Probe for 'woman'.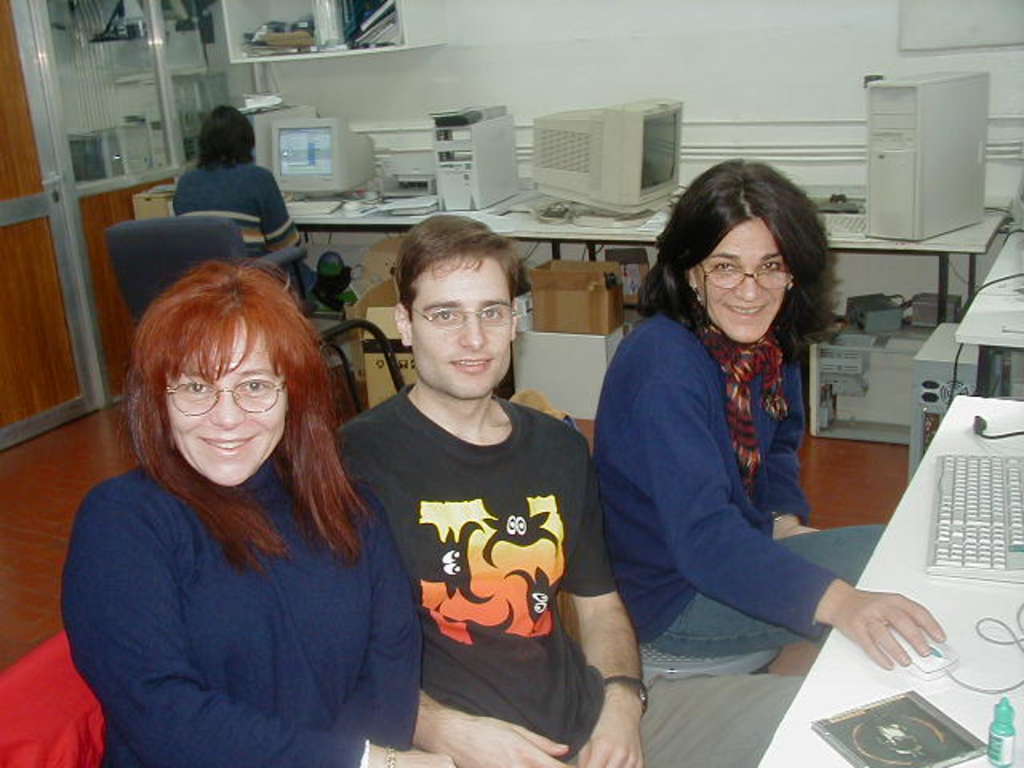
Probe result: box=[595, 157, 946, 666].
